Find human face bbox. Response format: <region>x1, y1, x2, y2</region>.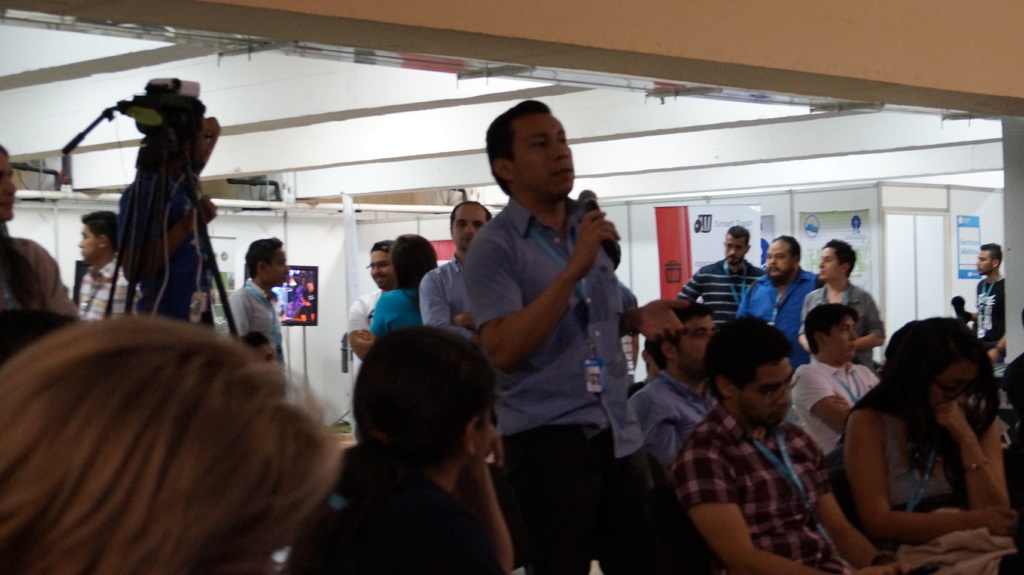
<region>510, 114, 575, 199</region>.
